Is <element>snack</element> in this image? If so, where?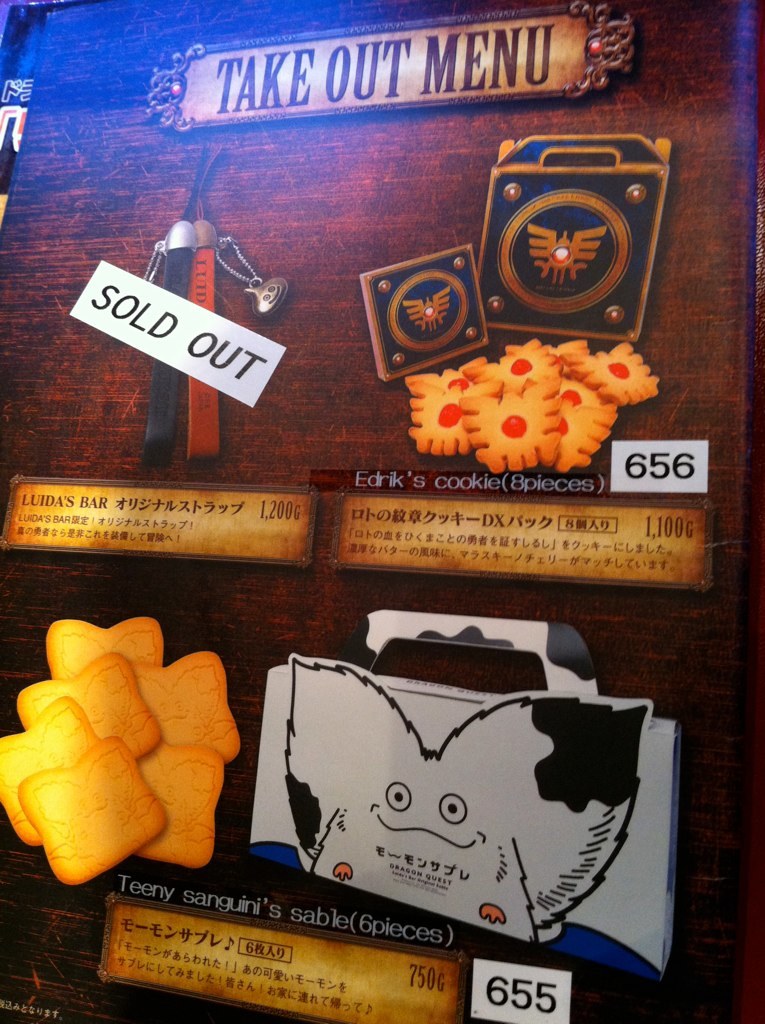
Yes, at pyautogui.locateOnScreen(561, 375, 627, 478).
